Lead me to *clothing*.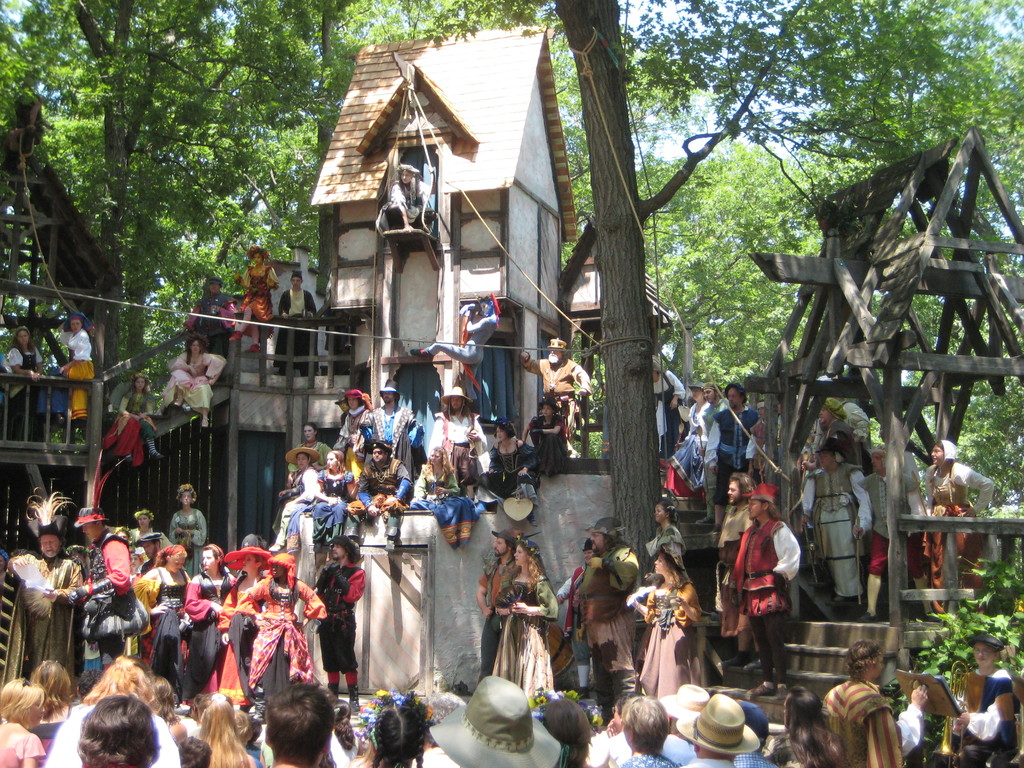
Lead to left=68, top=332, right=90, bottom=419.
